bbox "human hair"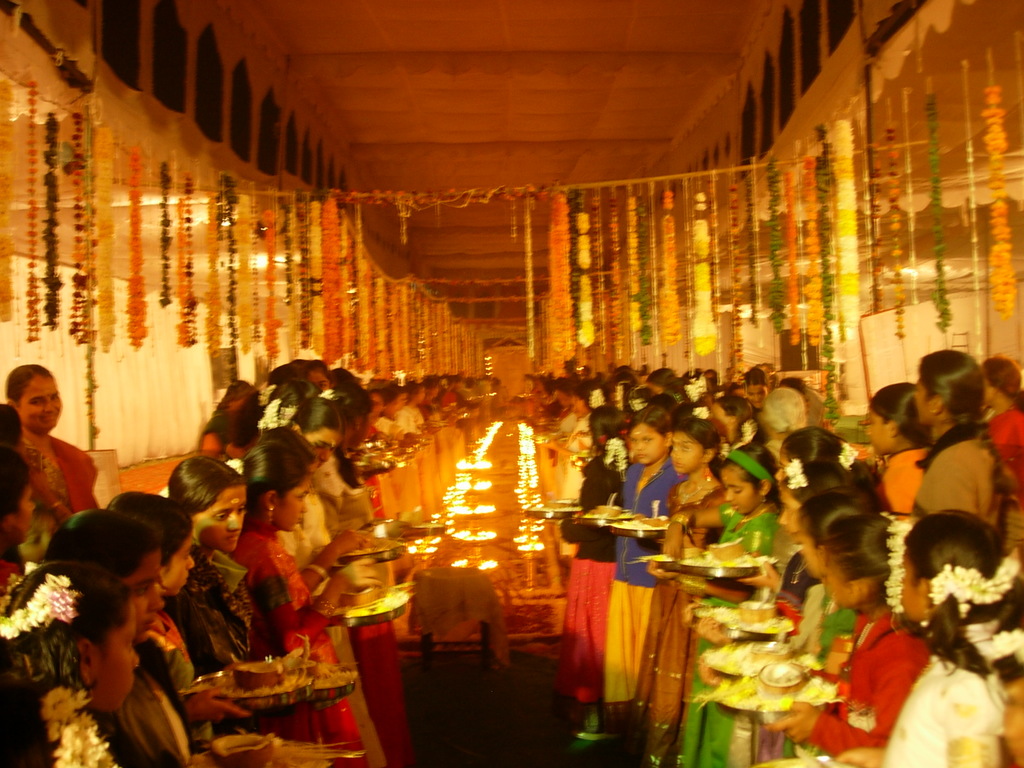
locate(378, 385, 397, 406)
